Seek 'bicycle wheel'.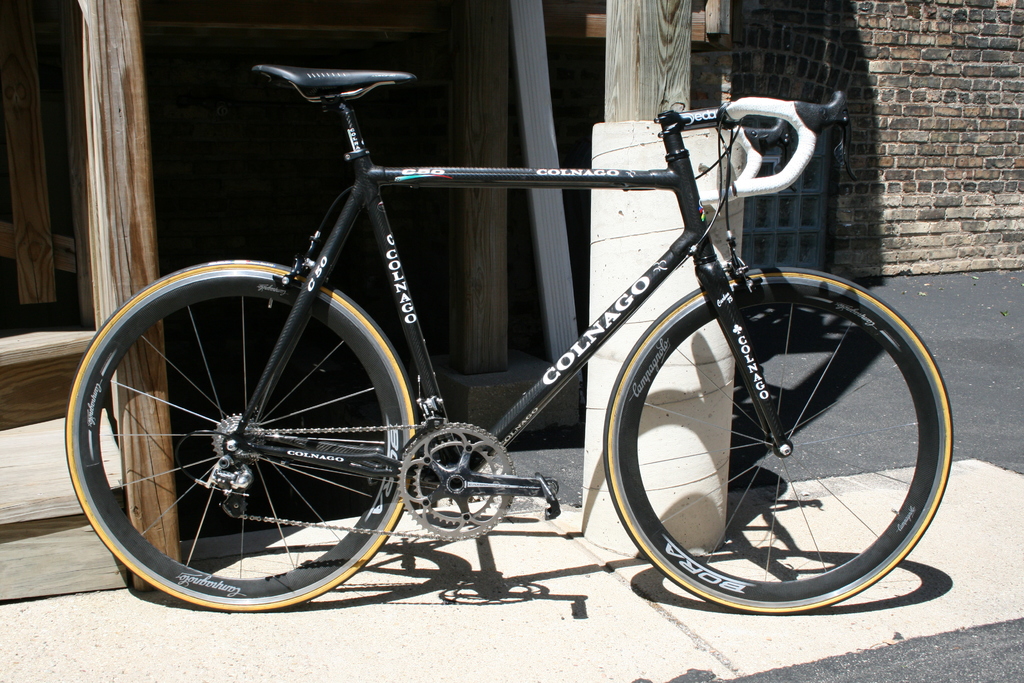
region(599, 265, 952, 608).
